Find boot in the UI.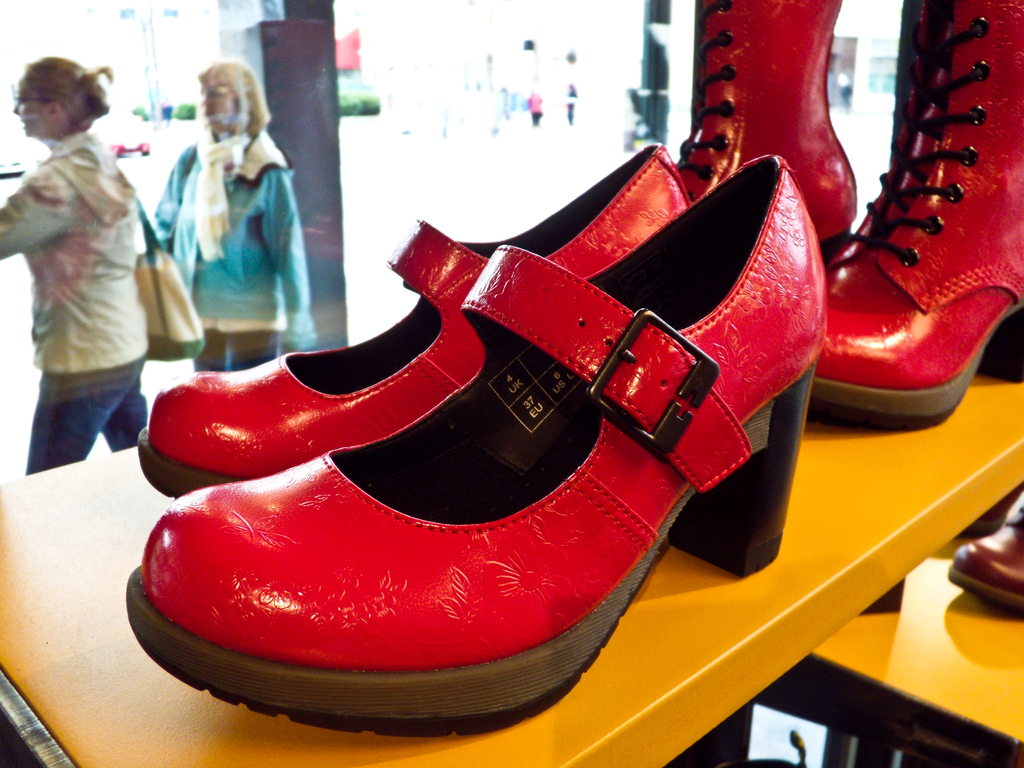
UI element at [808, 0, 1023, 429].
